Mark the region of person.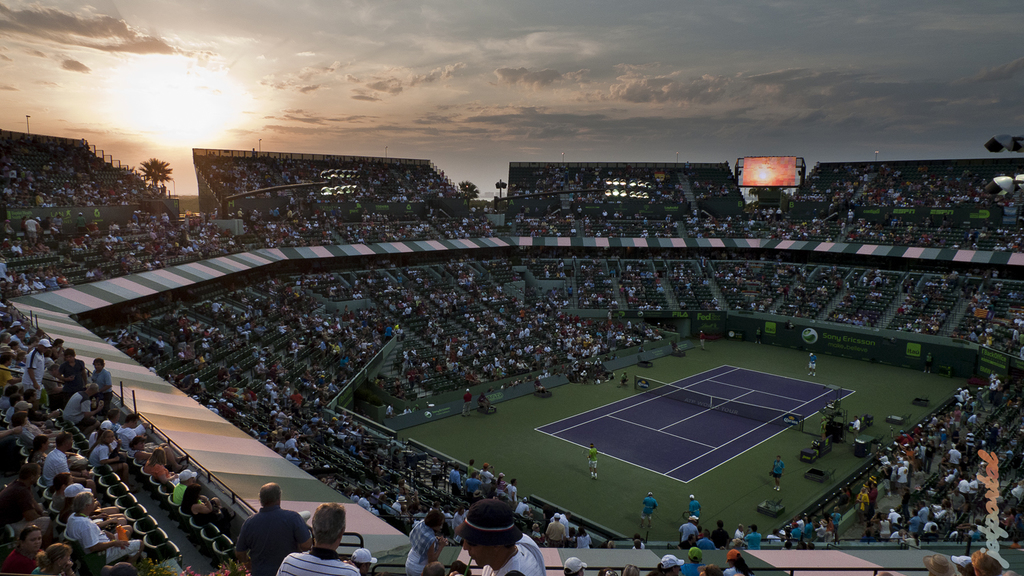
Region: select_region(616, 369, 626, 390).
